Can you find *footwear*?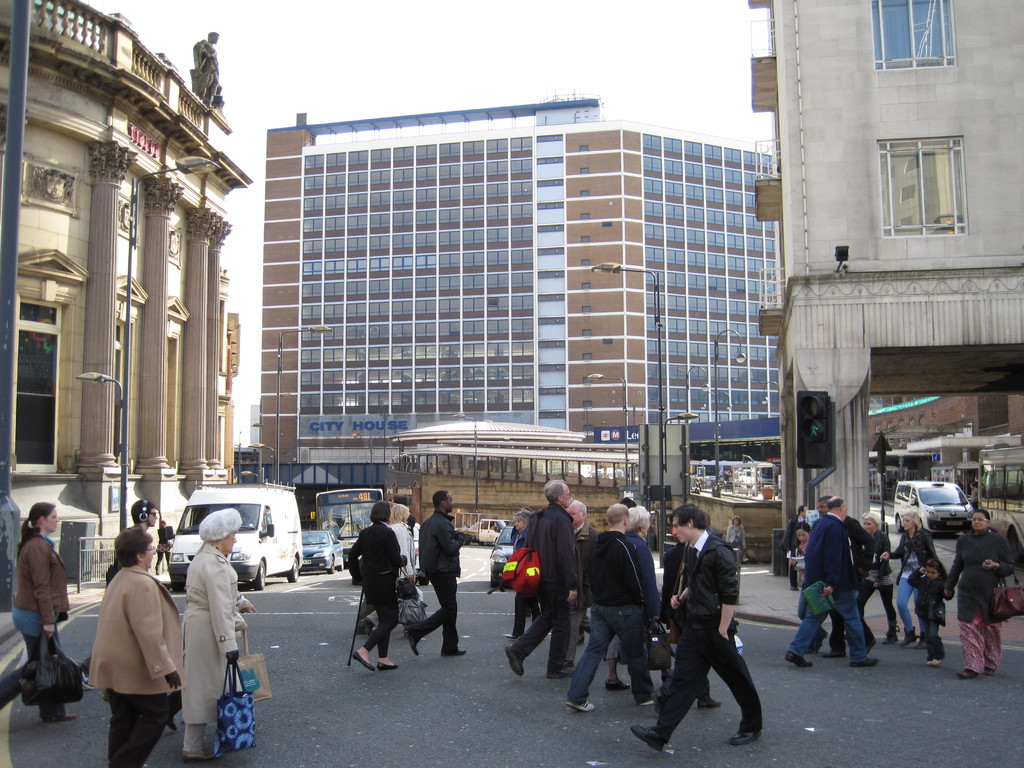
Yes, bounding box: bbox=(899, 629, 919, 645).
